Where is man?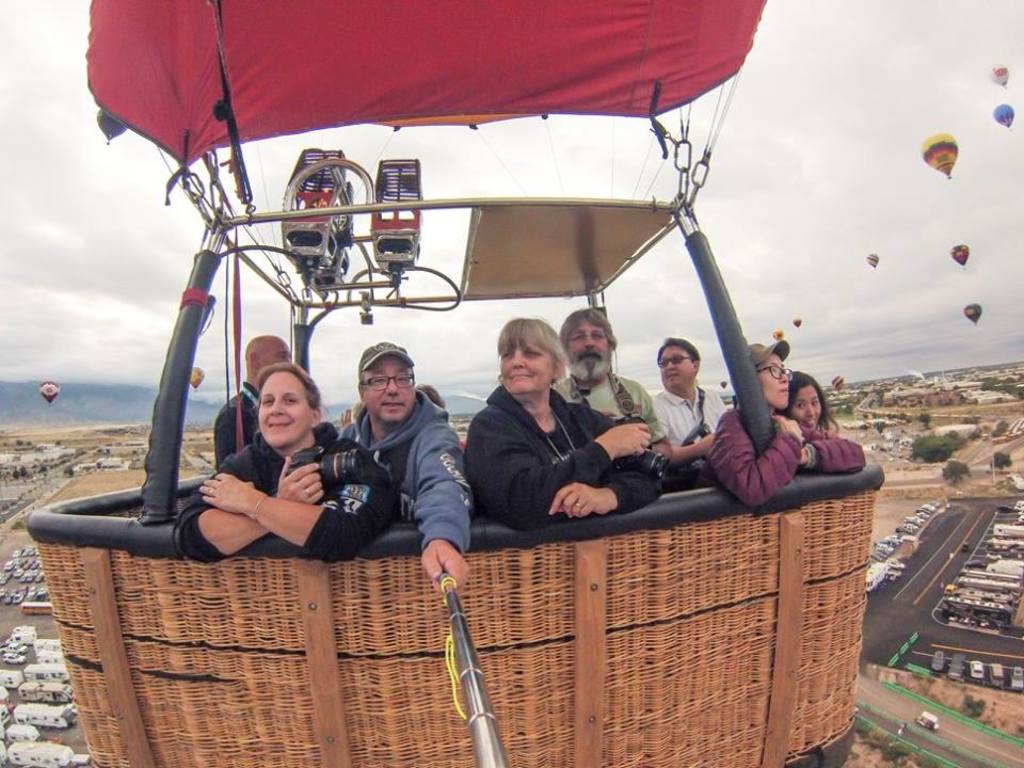
region(314, 327, 468, 572).
